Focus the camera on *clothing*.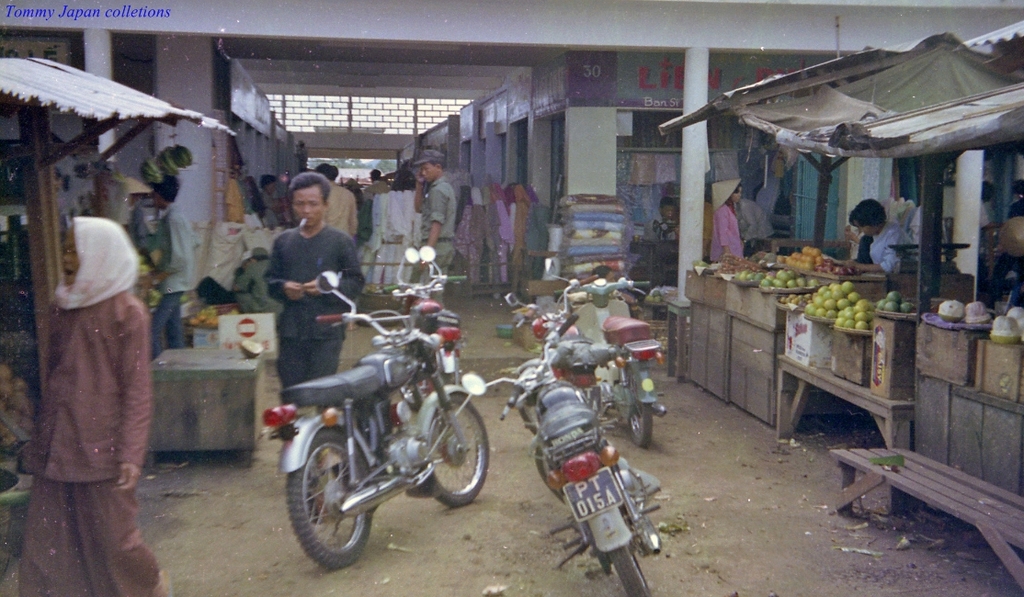
Focus region: Rect(148, 208, 196, 356).
